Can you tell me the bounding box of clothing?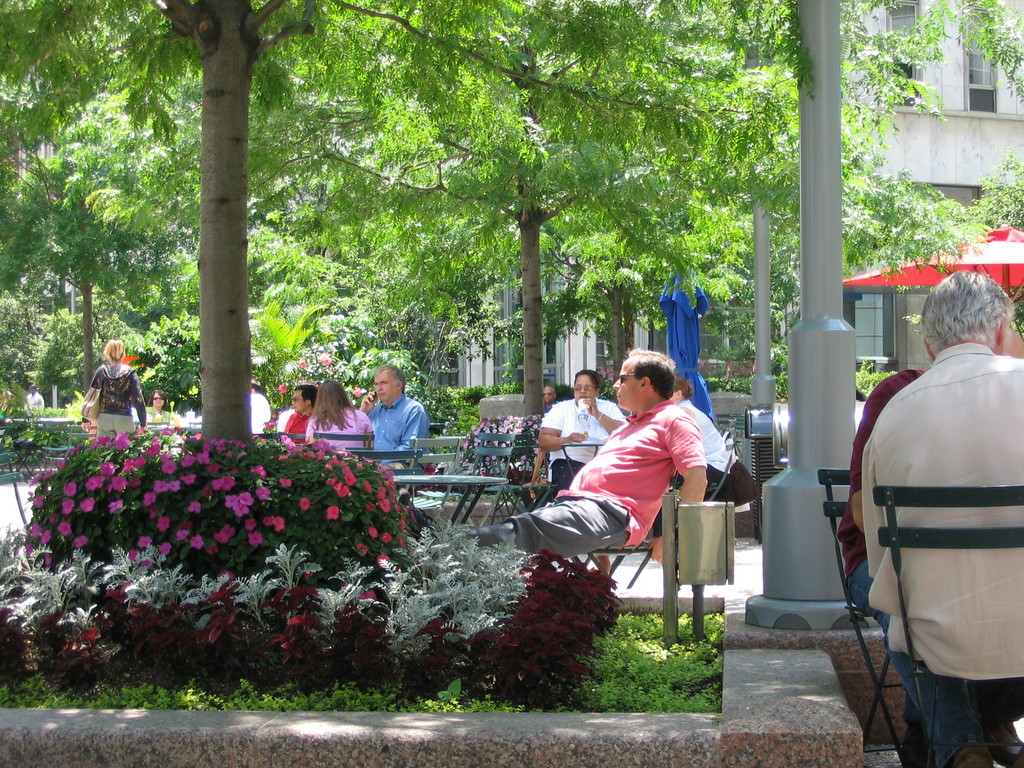
crop(458, 396, 714, 584).
